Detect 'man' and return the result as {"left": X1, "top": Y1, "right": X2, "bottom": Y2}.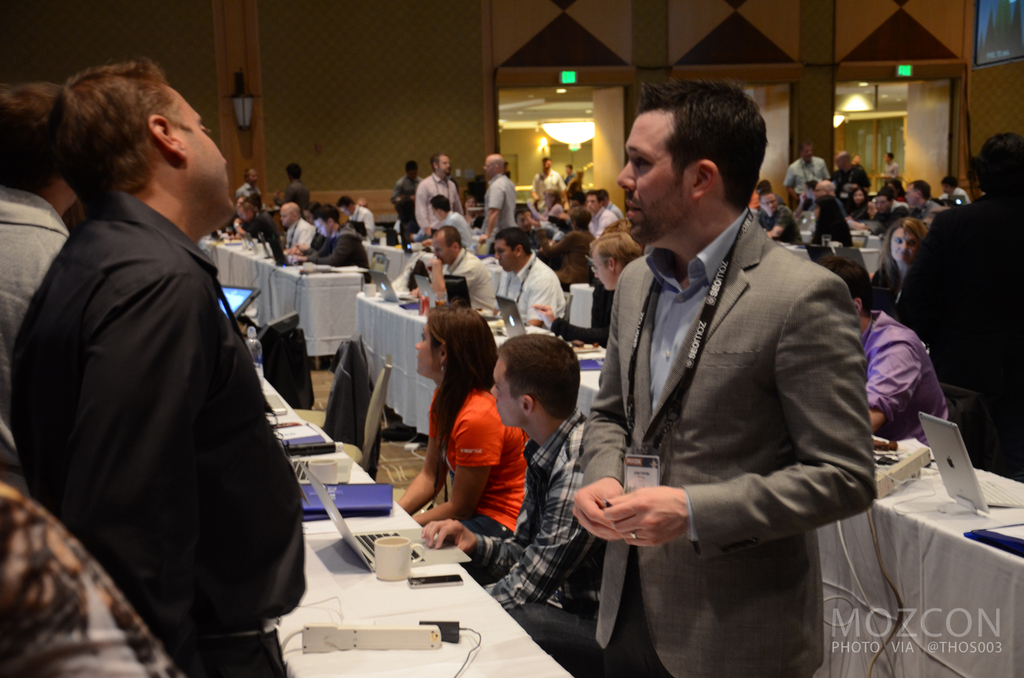
{"left": 278, "top": 201, "right": 310, "bottom": 248}.
